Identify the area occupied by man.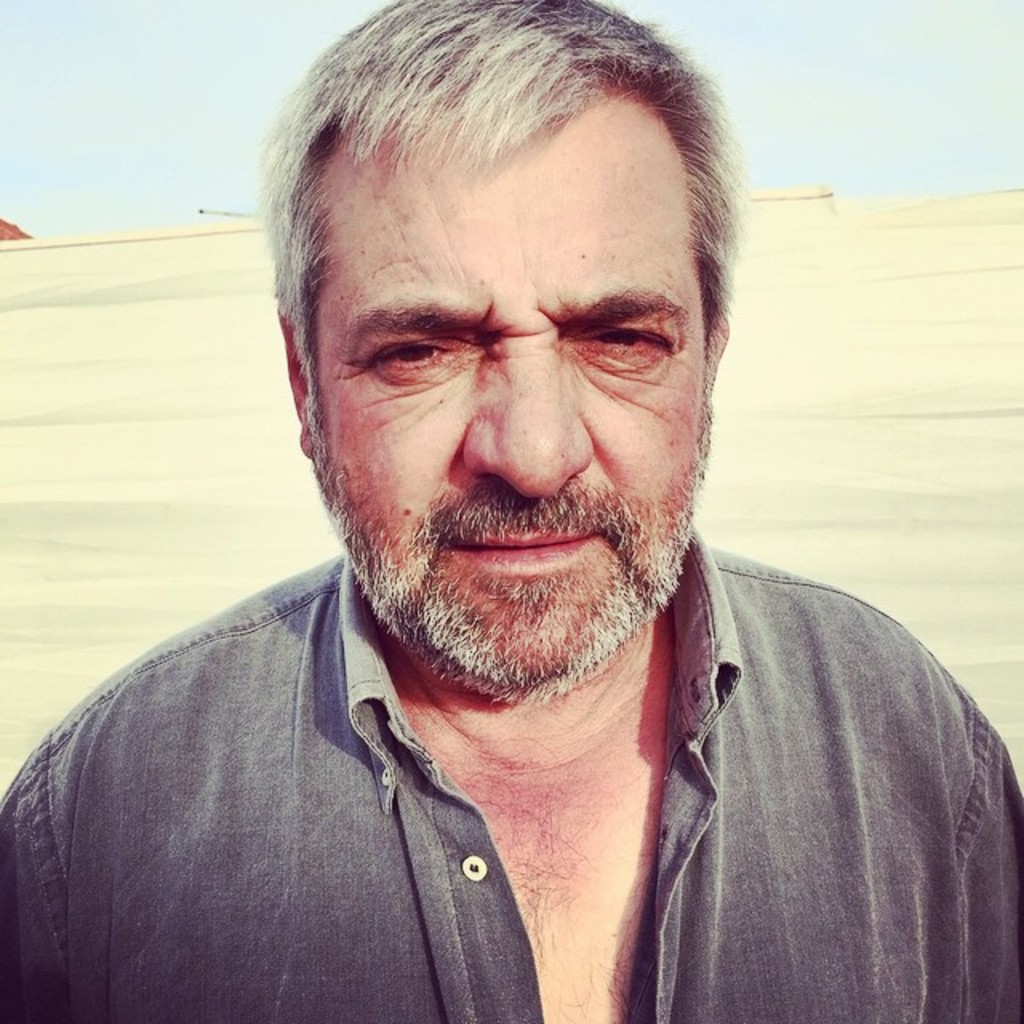
Area: locate(0, 0, 1023, 1021).
